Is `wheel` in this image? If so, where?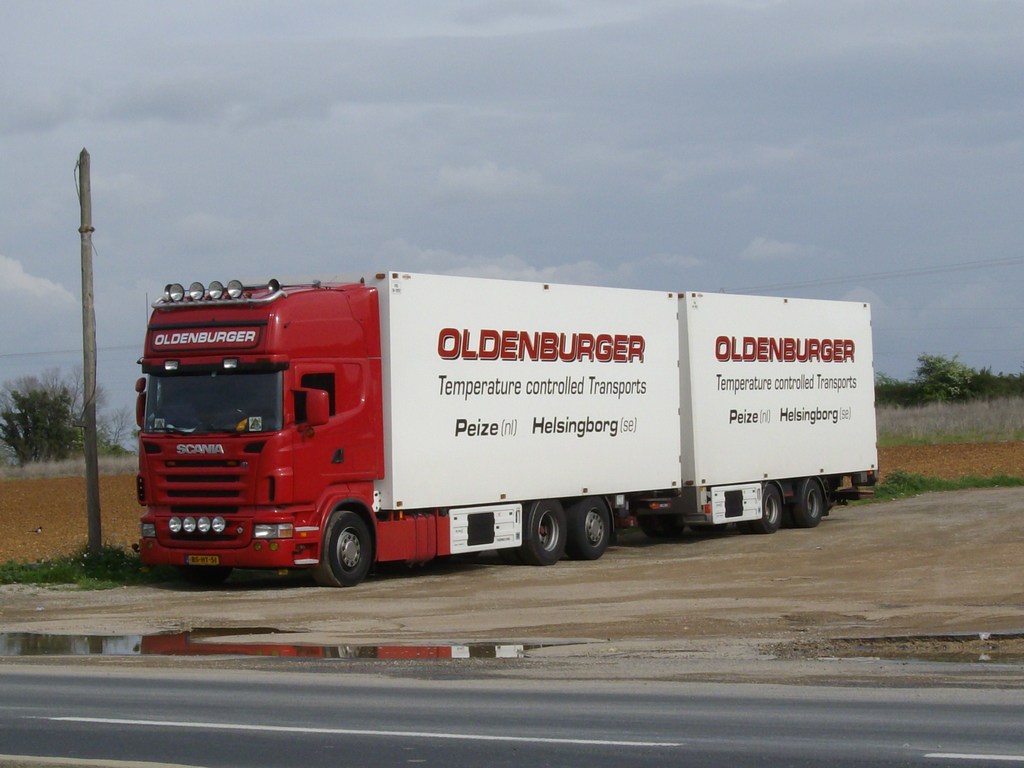
Yes, at box=[757, 479, 787, 533].
